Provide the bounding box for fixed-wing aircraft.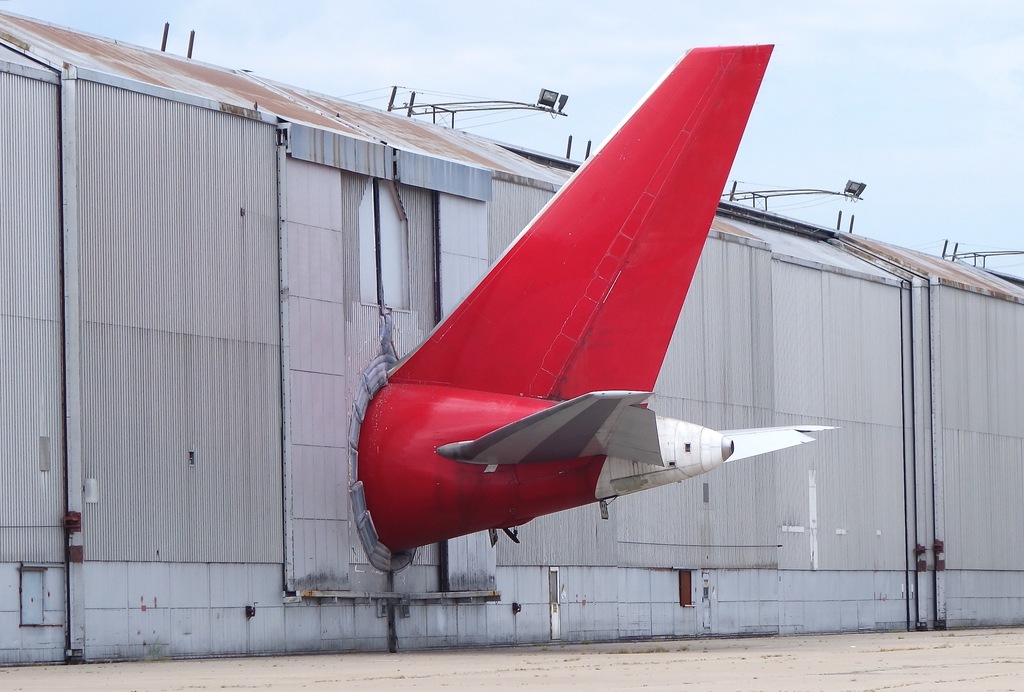
(356,38,841,556).
